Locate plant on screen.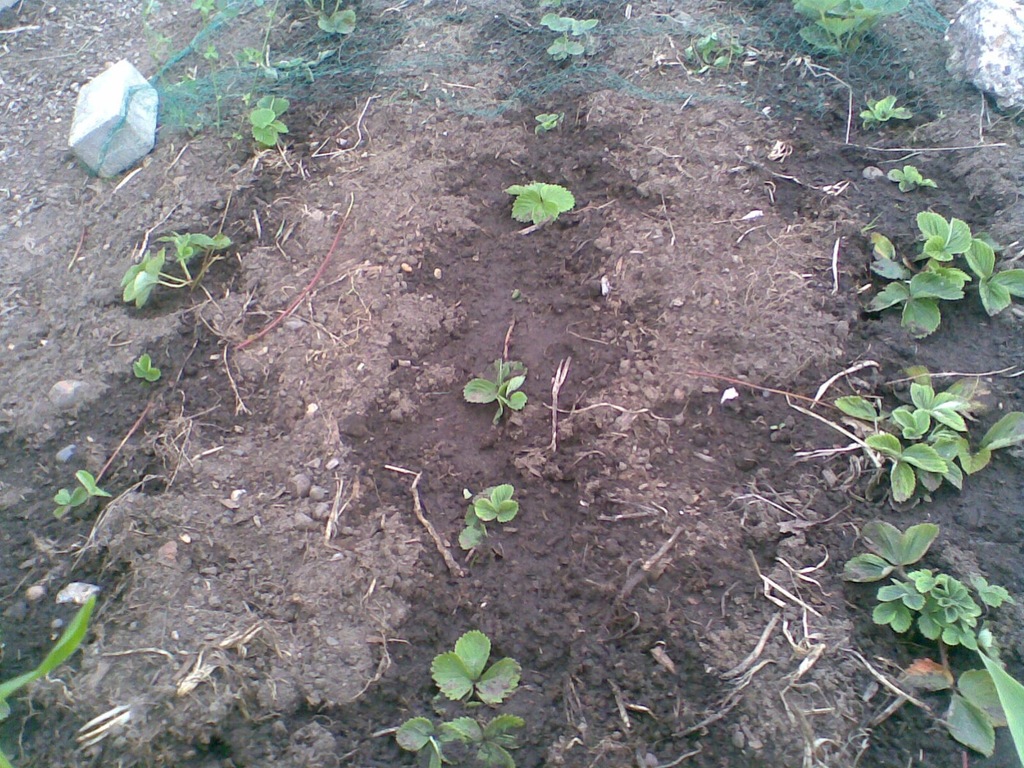
On screen at (left=457, top=484, right=520, bottom=556).
